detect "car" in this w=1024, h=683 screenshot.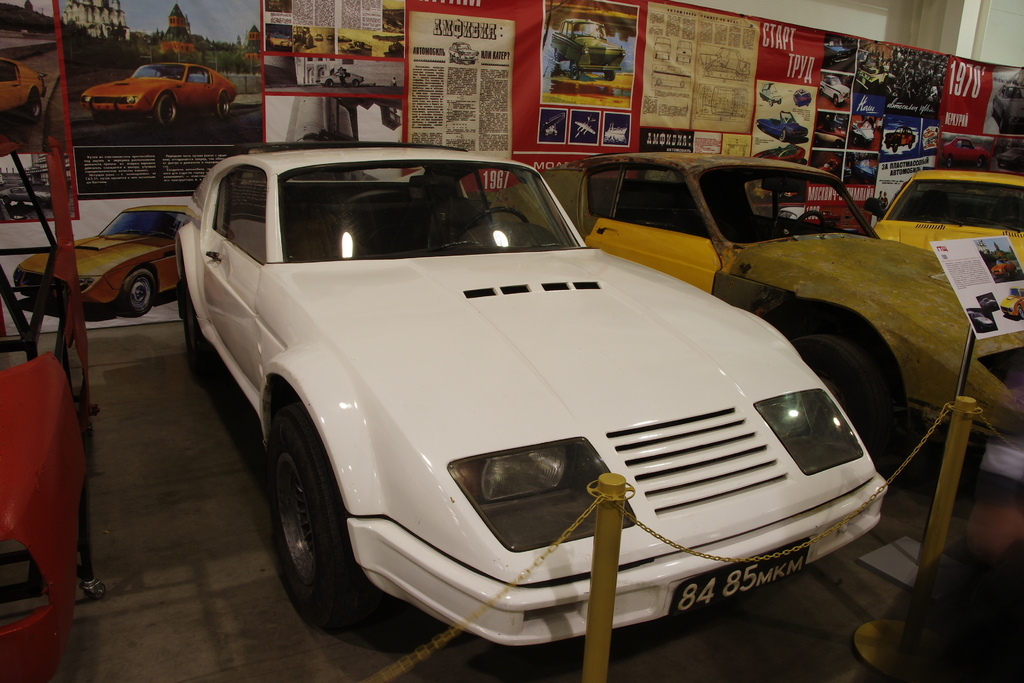
Detection: [820,76,855,106].
